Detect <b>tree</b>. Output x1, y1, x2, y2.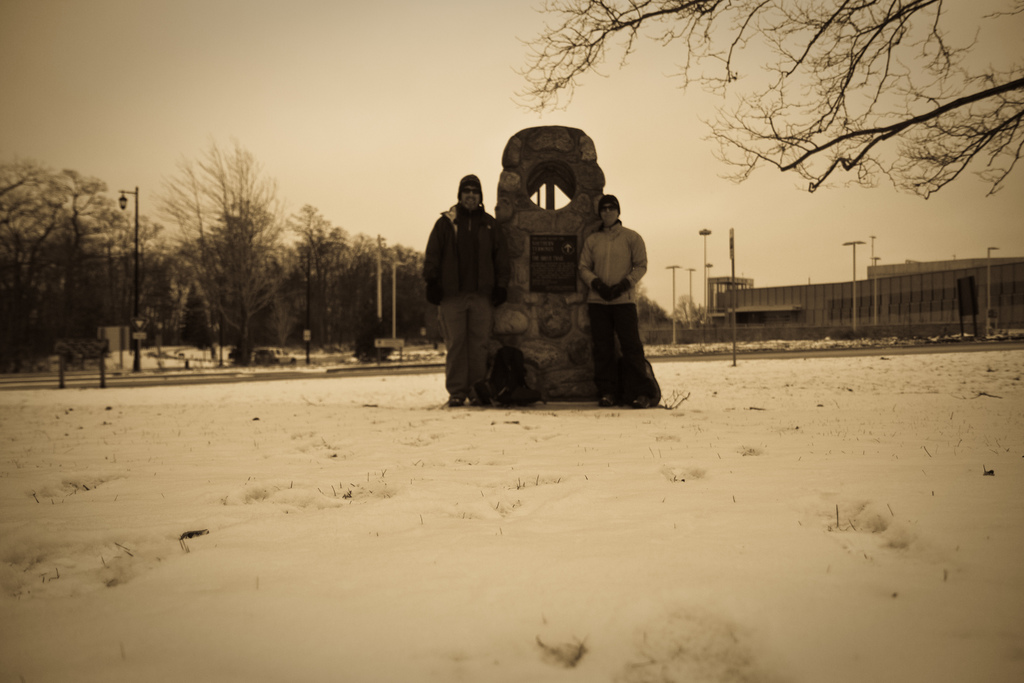
502, 0, 1023, 199.
